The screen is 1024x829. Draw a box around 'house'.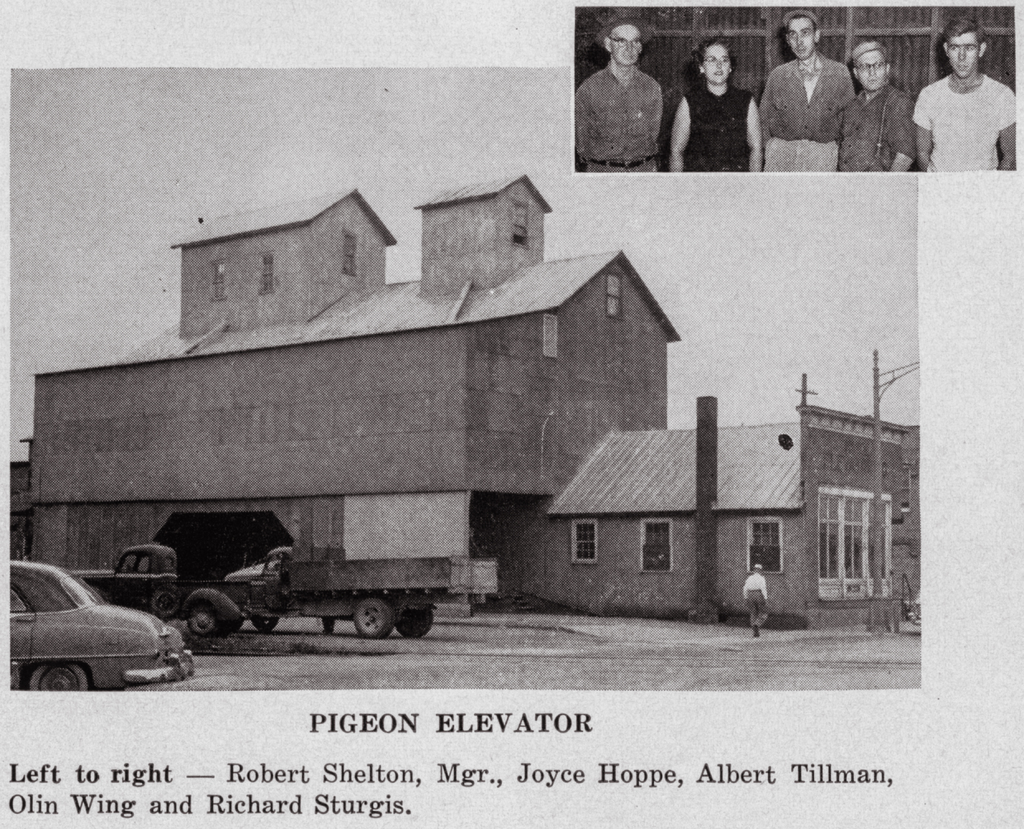
x1=2, y1=191, x2=680, y2=607.
